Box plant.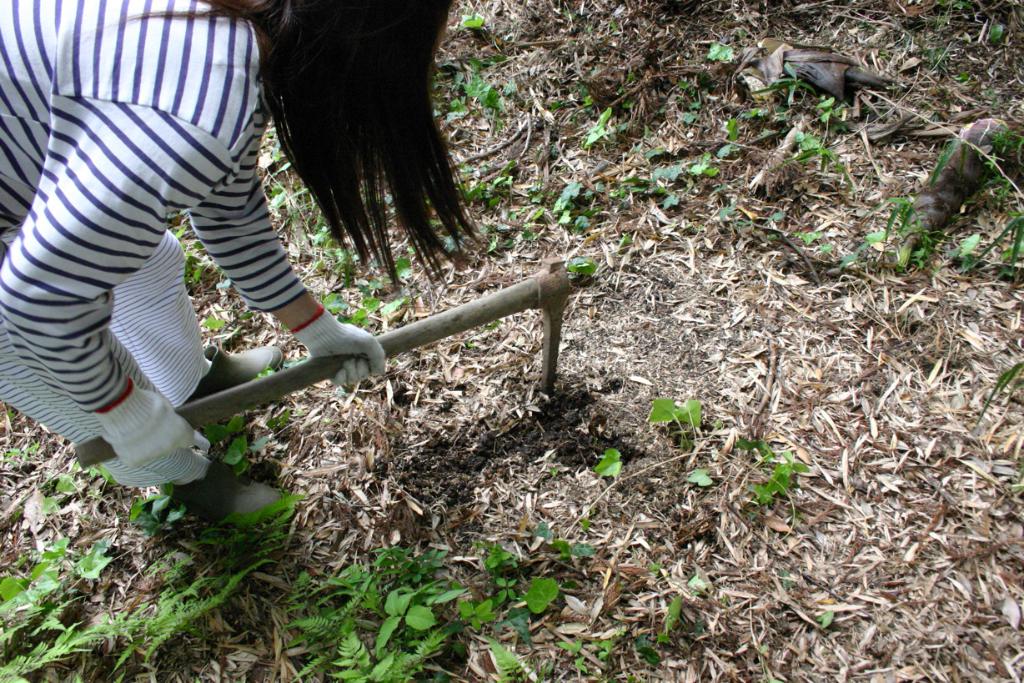
bbox=[289, 193, 423, 331].
